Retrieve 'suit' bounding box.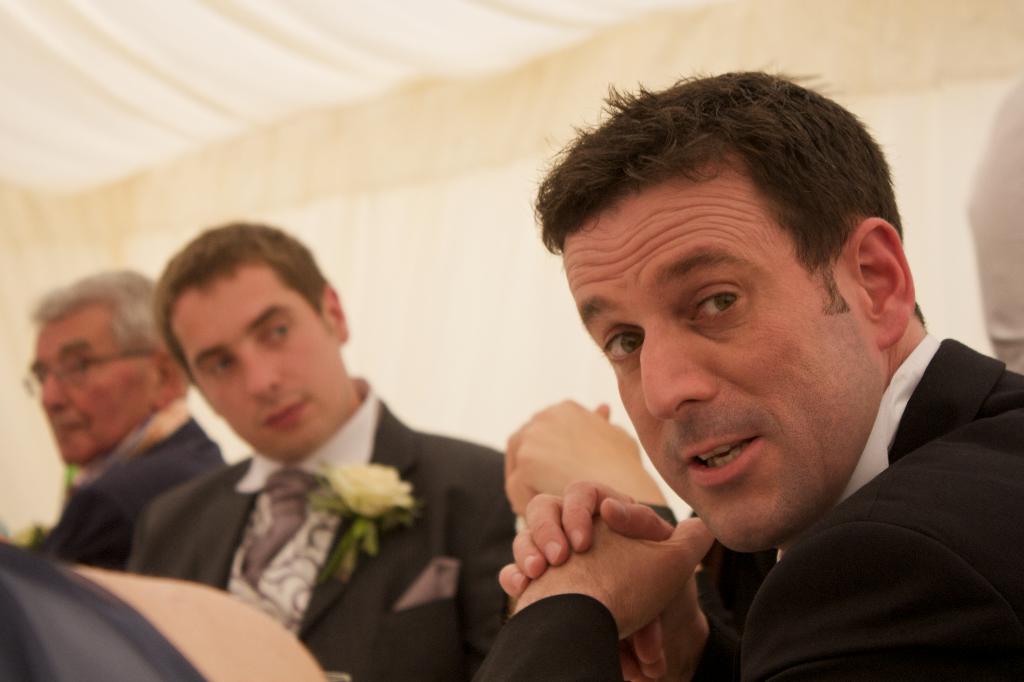
Bounding box: 124:374:517:681.
